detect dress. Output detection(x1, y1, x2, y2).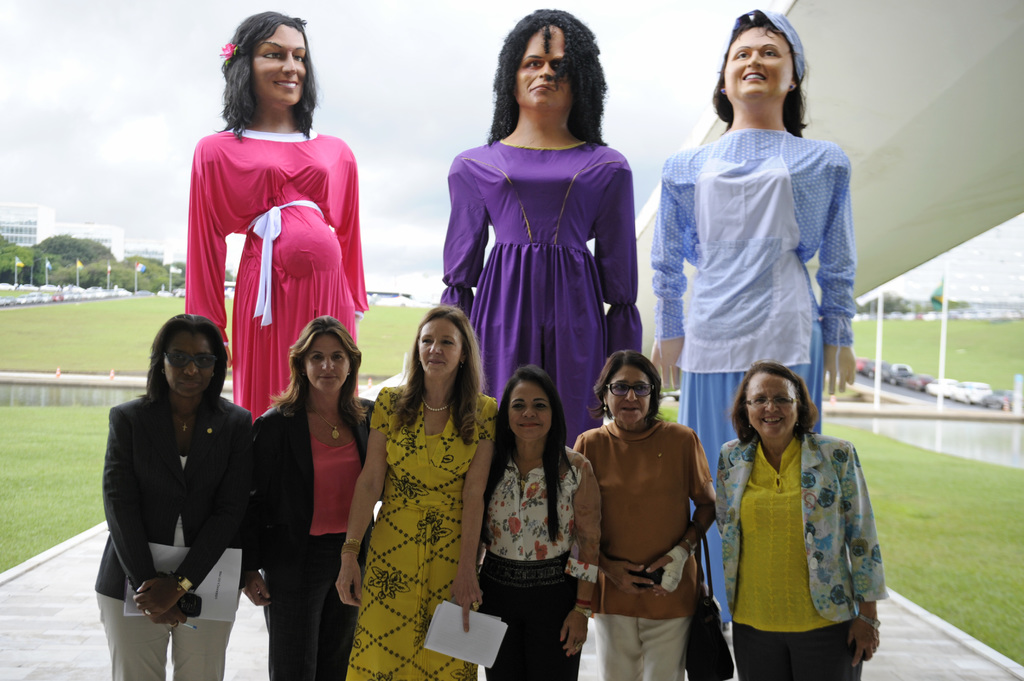
detection(184, 131, 369, 420).
